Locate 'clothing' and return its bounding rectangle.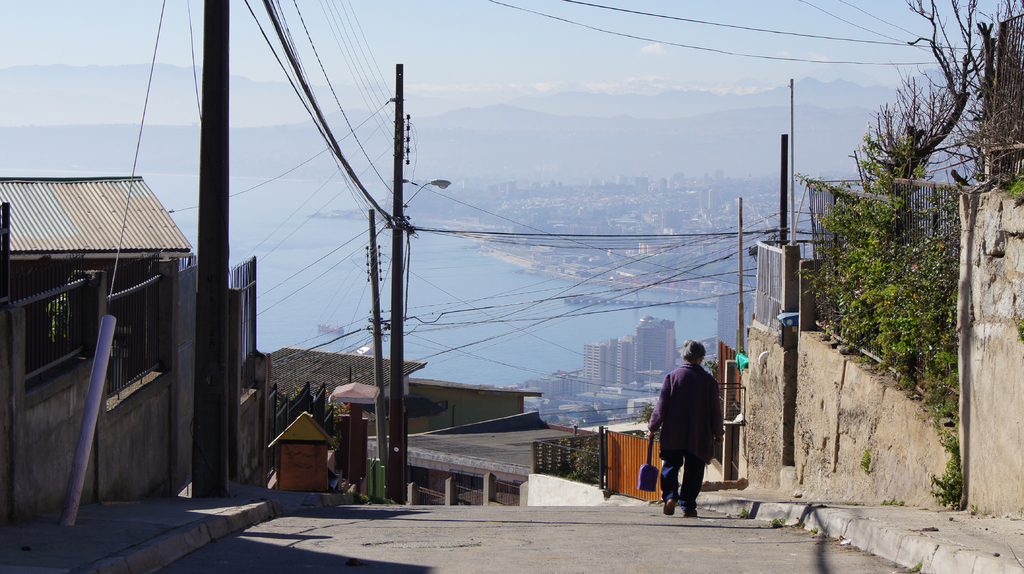
(641,353,723,506).
